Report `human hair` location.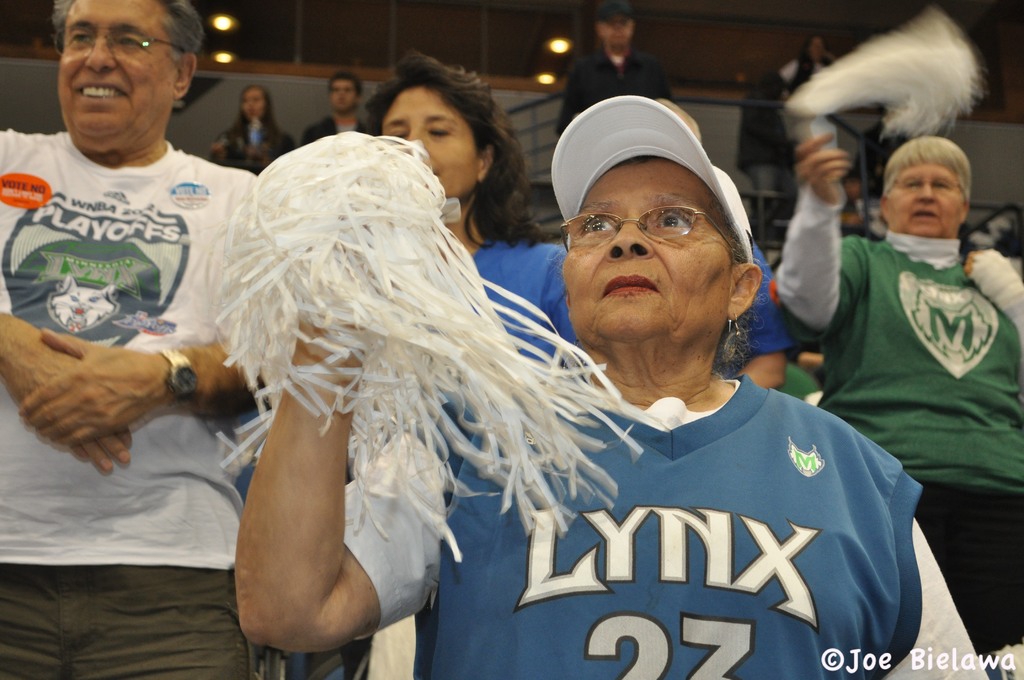
Report: (891, 136, 971, 208).
